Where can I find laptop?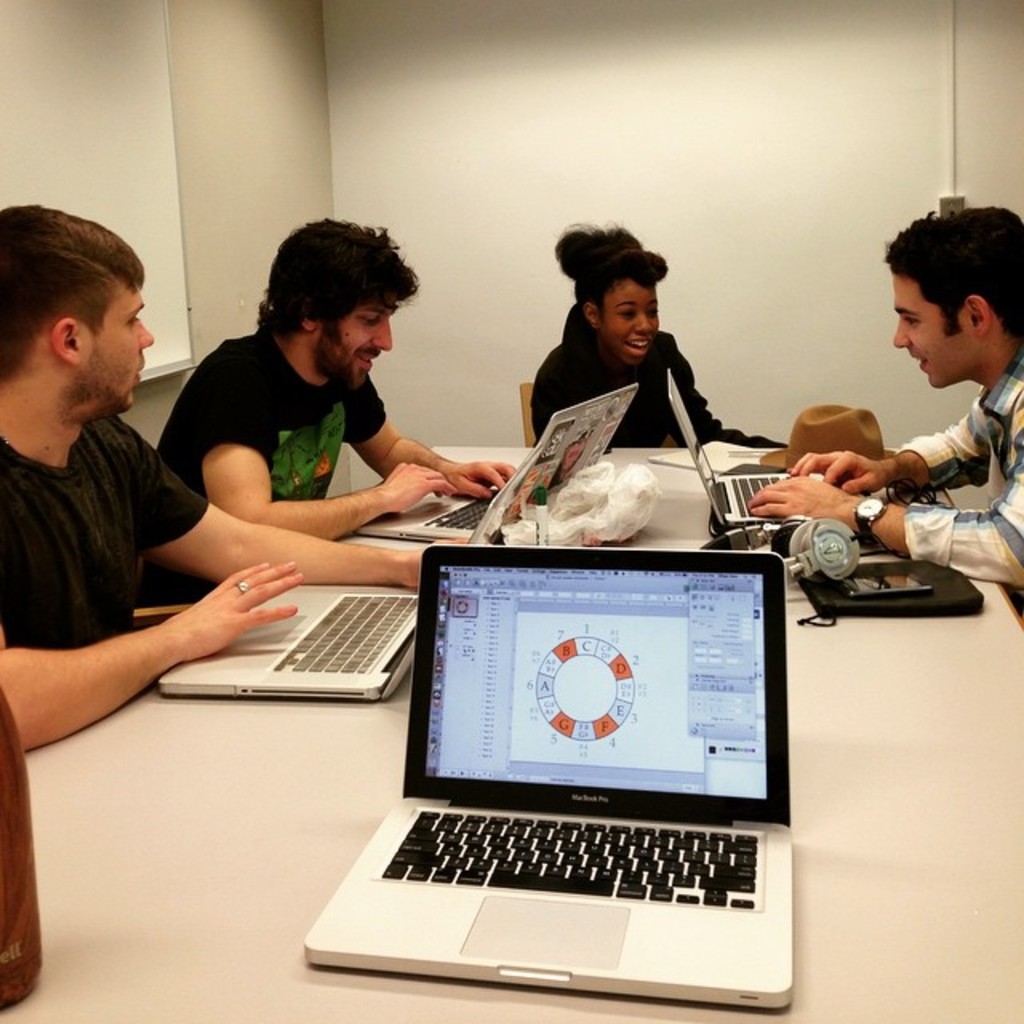
You can find it at BBox(347, 382, 645, 534).
